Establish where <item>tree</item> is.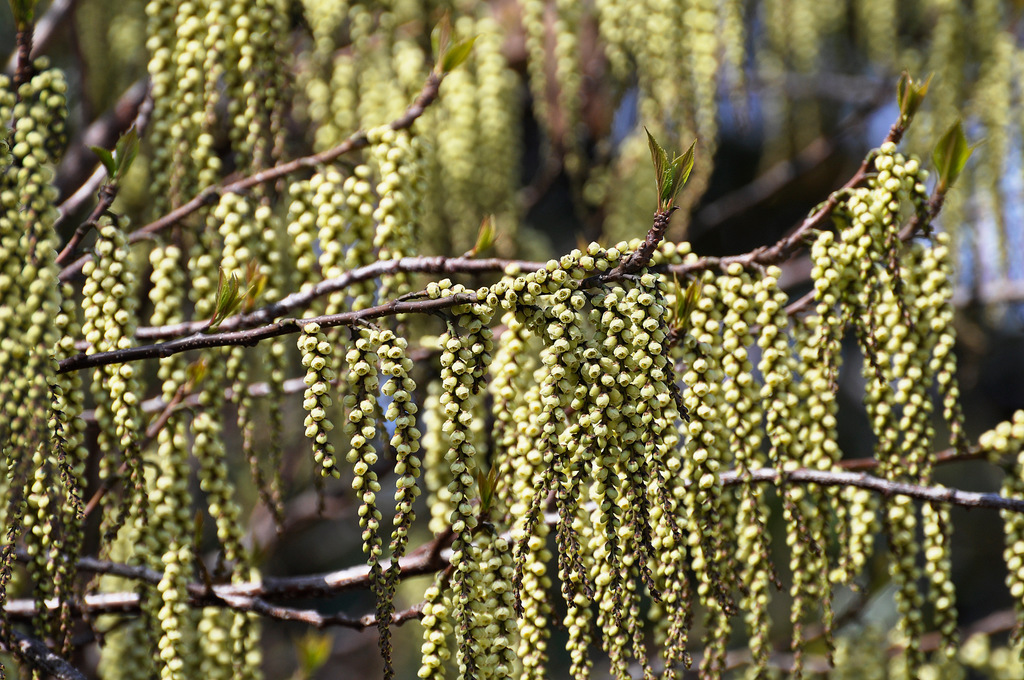
Established at locate(9, 12, 1023, 652).
